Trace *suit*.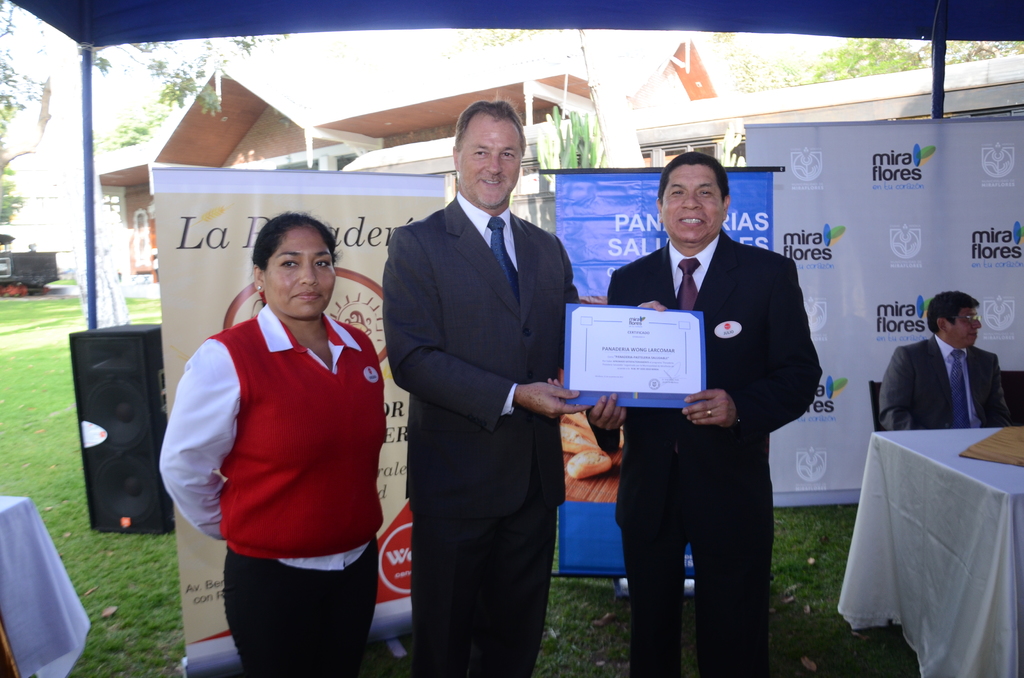
Traced to (584, 231, 826, 677).
